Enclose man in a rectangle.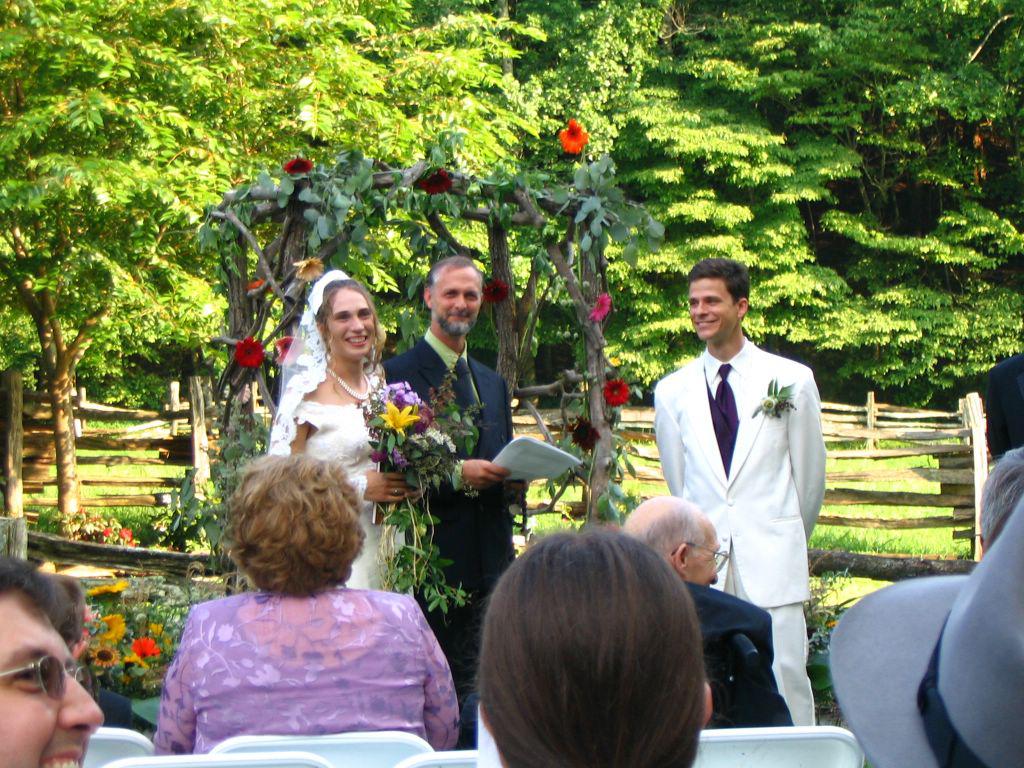
{"left": 657, "top": 255, "right": 828, "bottom": 725}.
